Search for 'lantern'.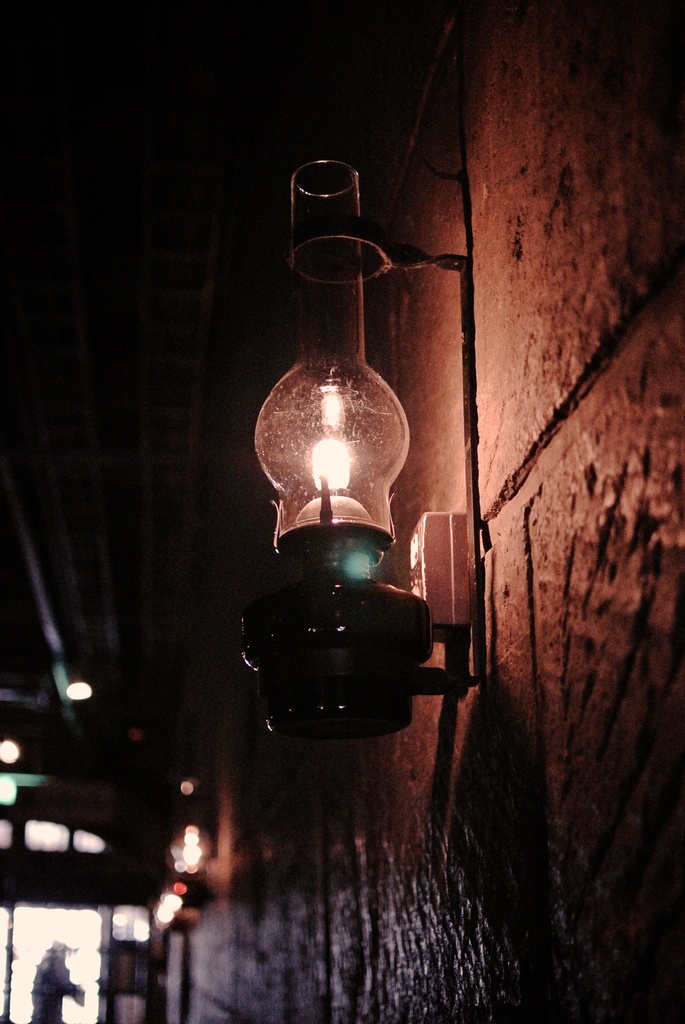
Found at pyautogui.locateOnScreen(245, 157, 438, 751).
